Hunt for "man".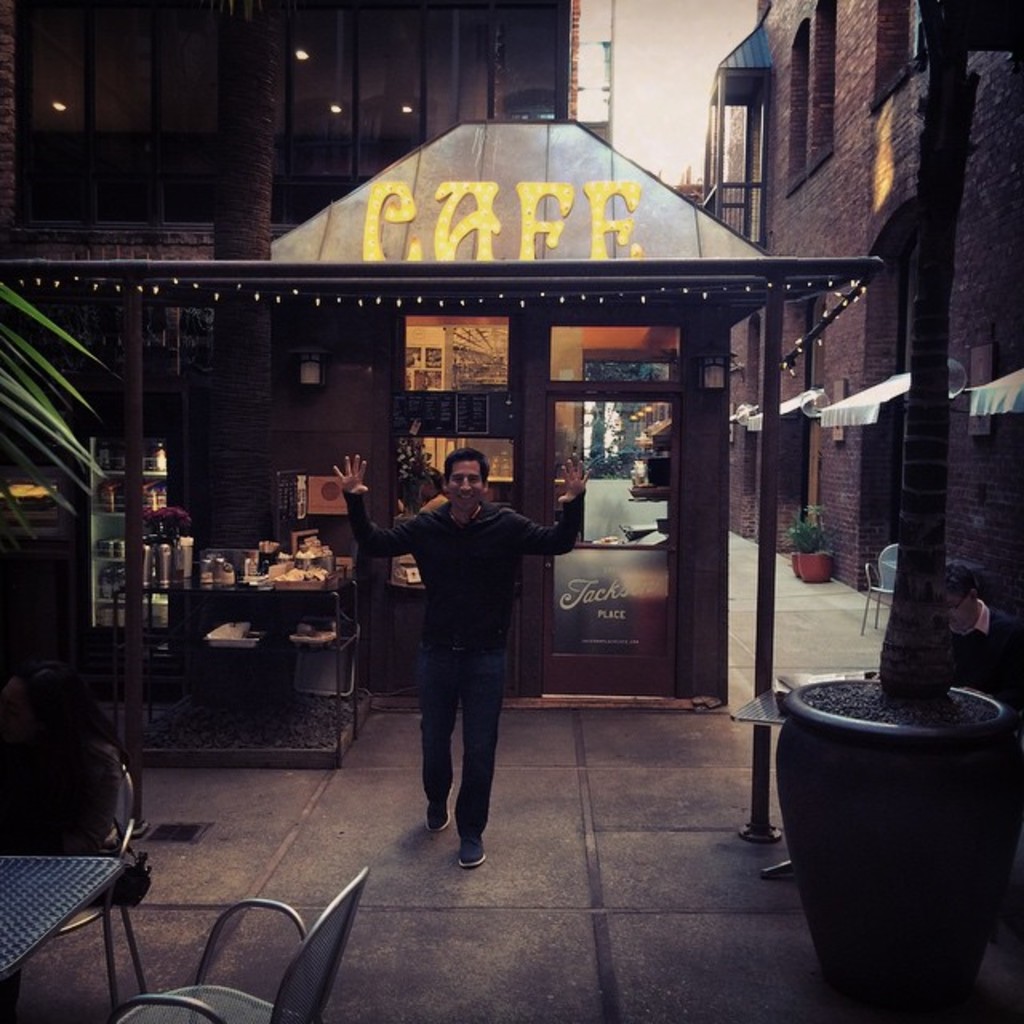
Hunted down at region(350, 453, 584, 864).
